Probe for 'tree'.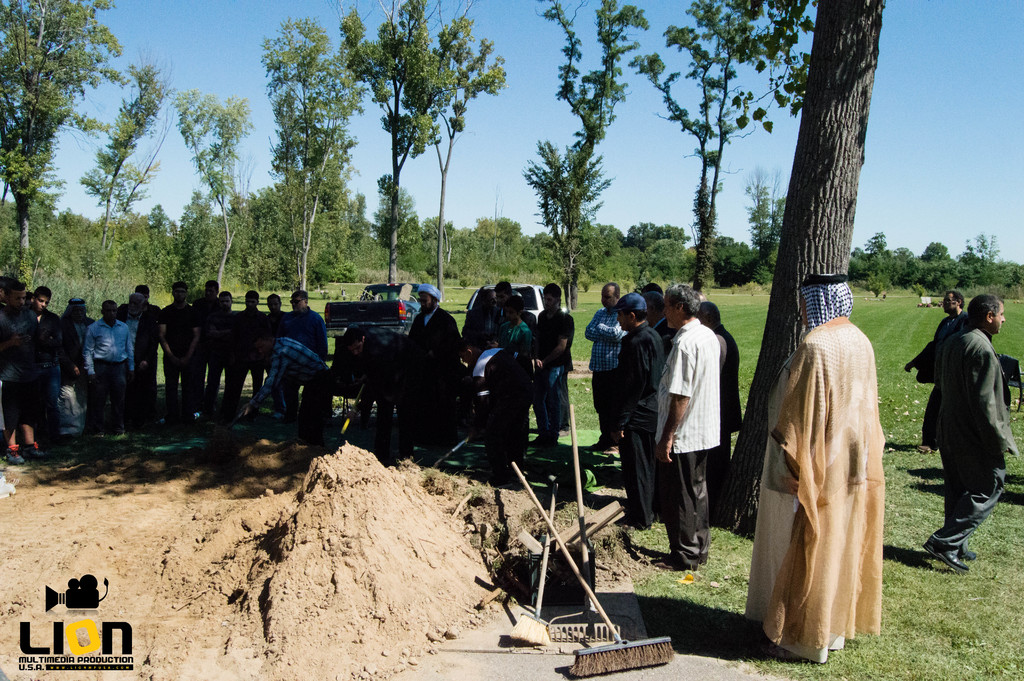
Probe result: select_region(708, 0, 885, 518).
